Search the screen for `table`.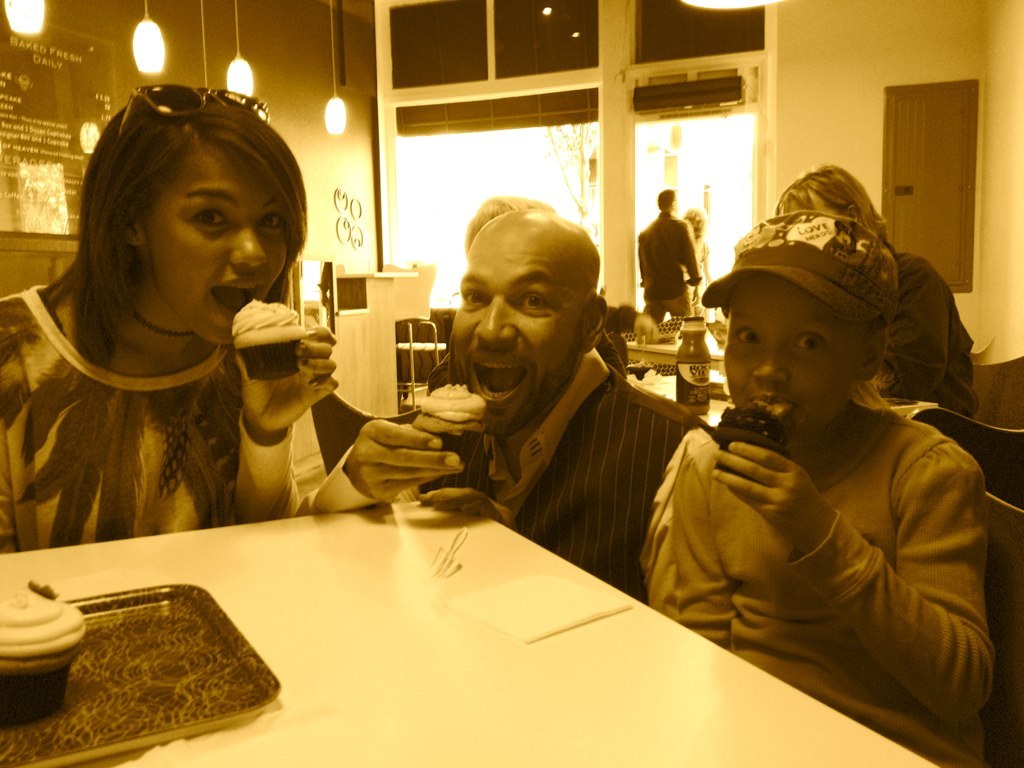
Found at [x1=615, y1=304, x2=724, y2=429].
